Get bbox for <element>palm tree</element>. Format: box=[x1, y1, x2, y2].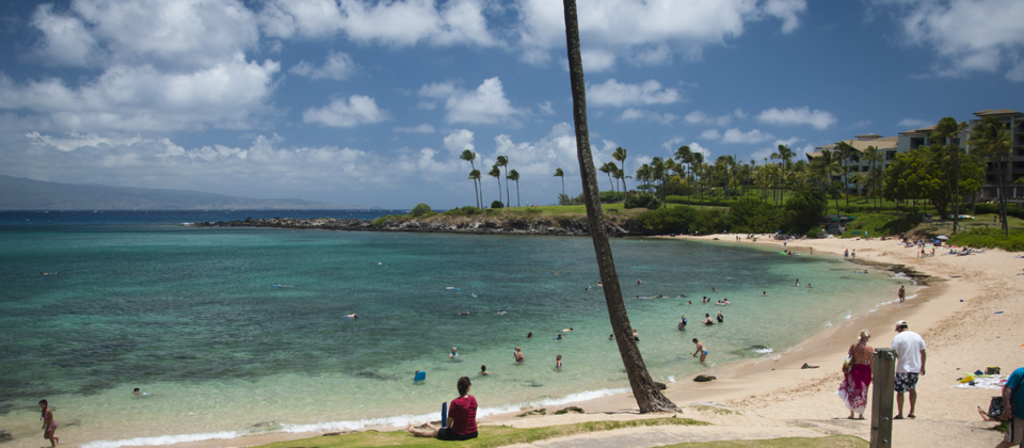
box=[603, 134, 622, 193].
